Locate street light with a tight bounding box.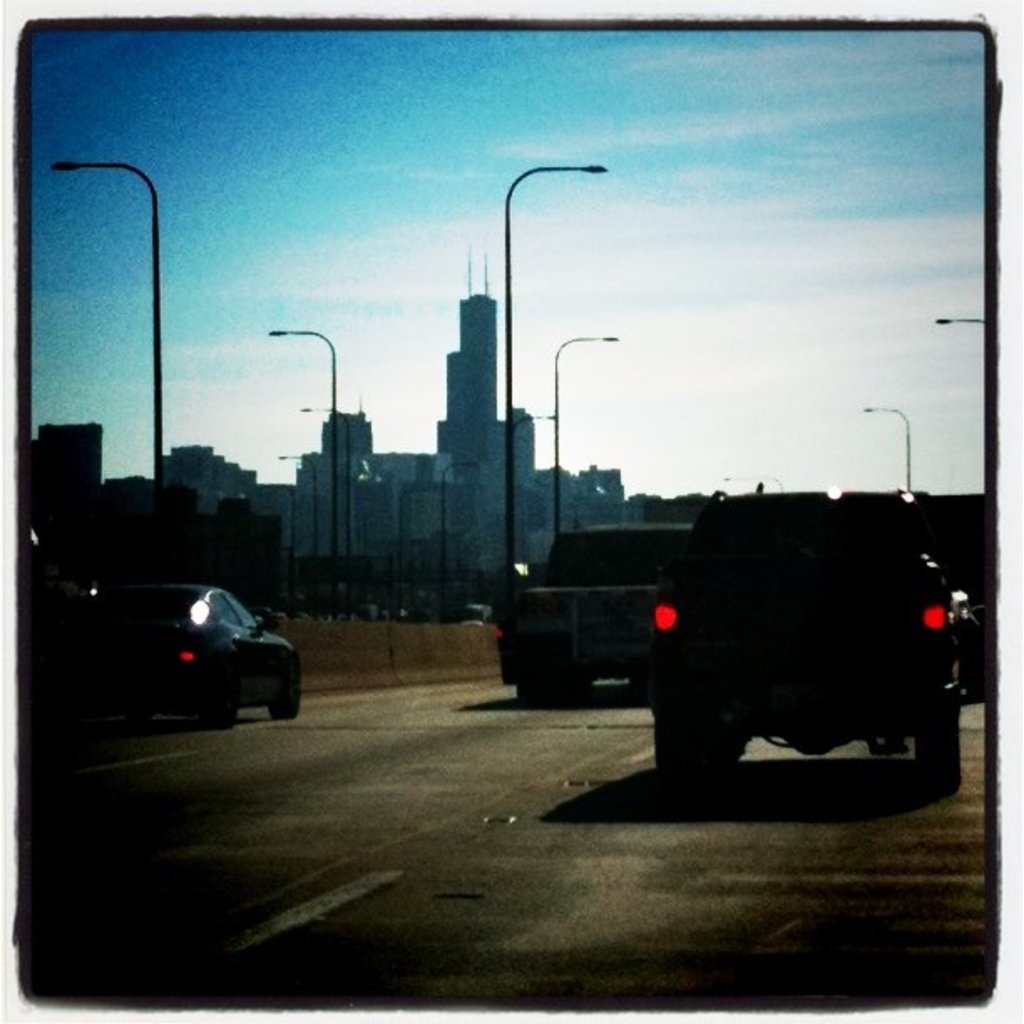
713 474 783 494.
